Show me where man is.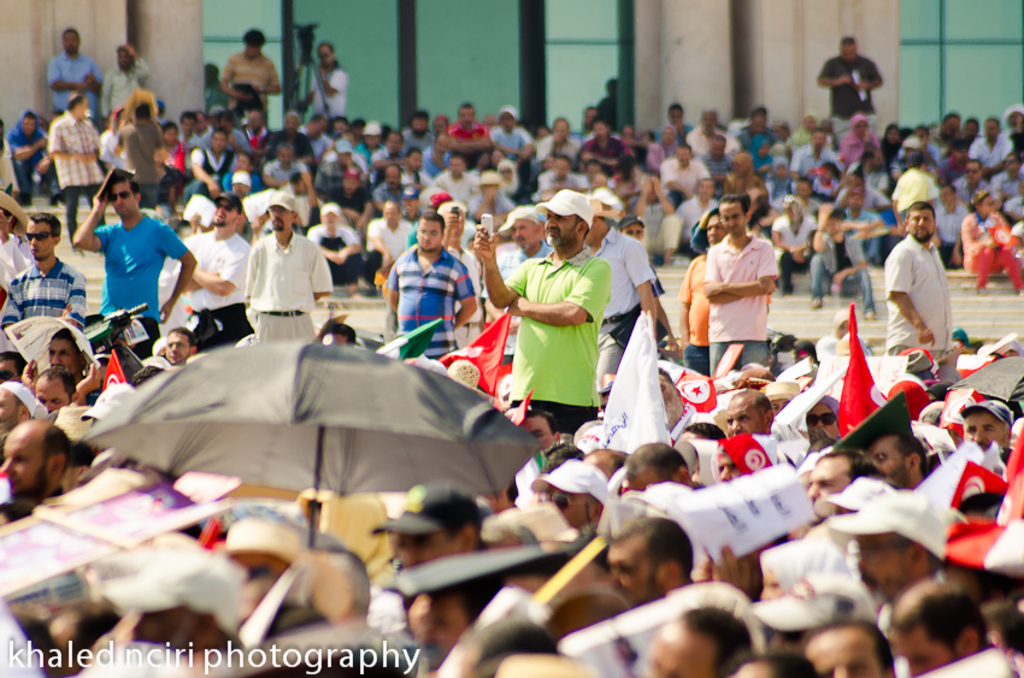
man is at l=167, t=194, r=266, b=358.
